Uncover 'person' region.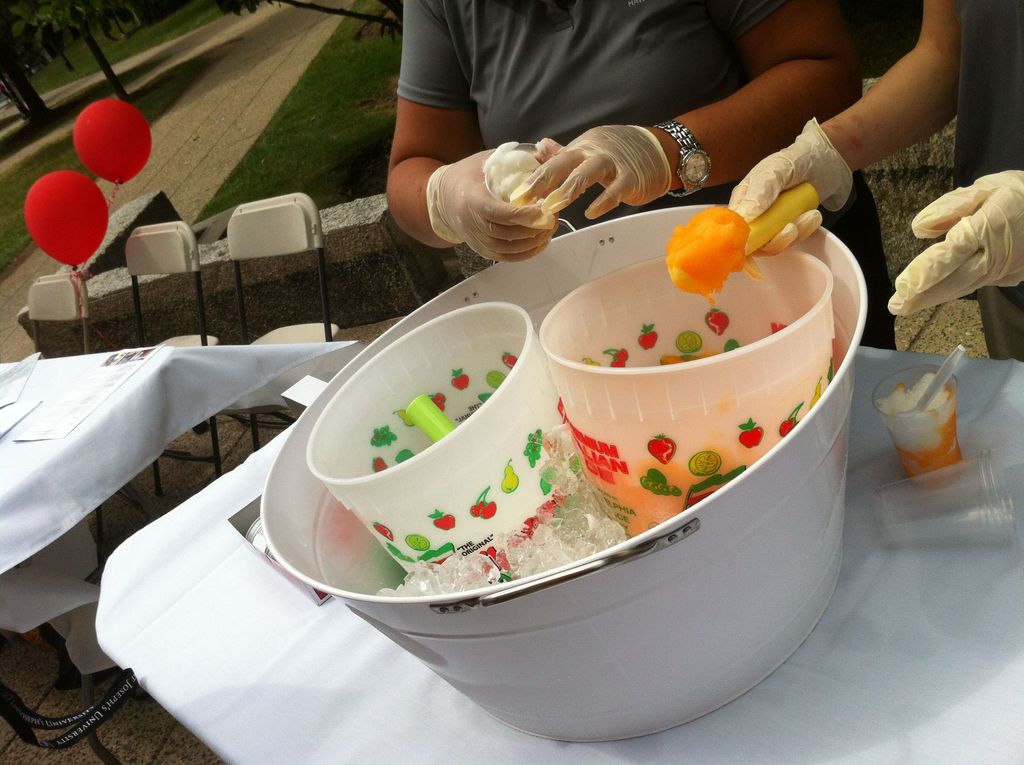
Uncovered: (384,0,903,352).
